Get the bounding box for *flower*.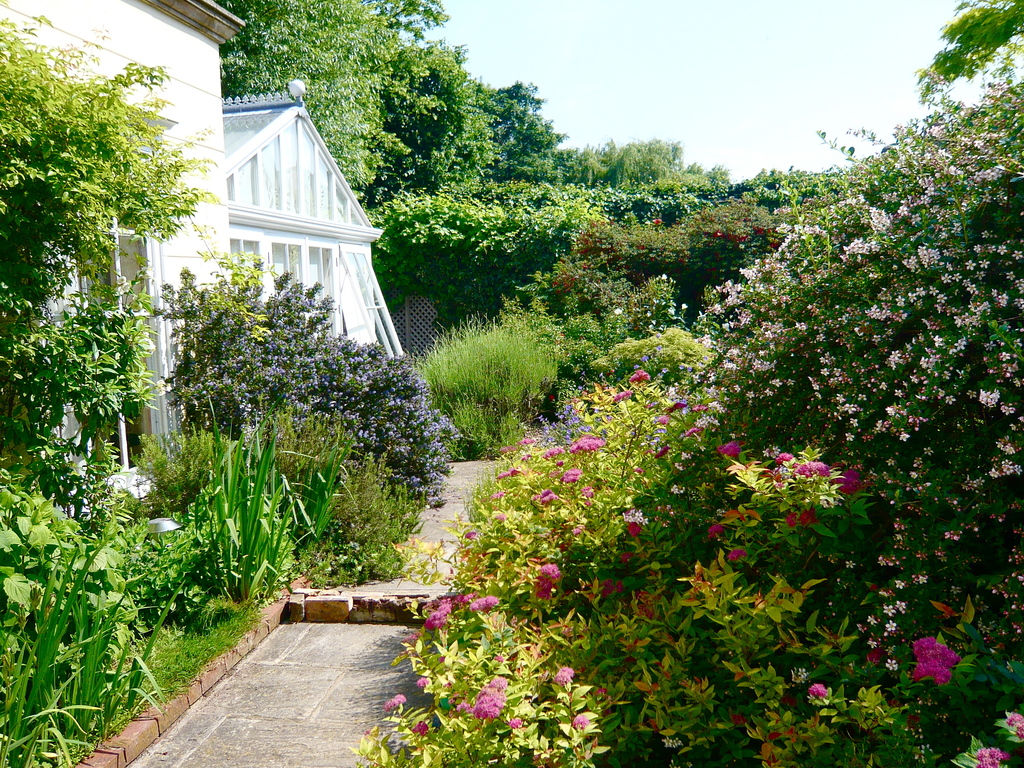
pyautogui.locateOnScreen(500, 466, 511, 482).
